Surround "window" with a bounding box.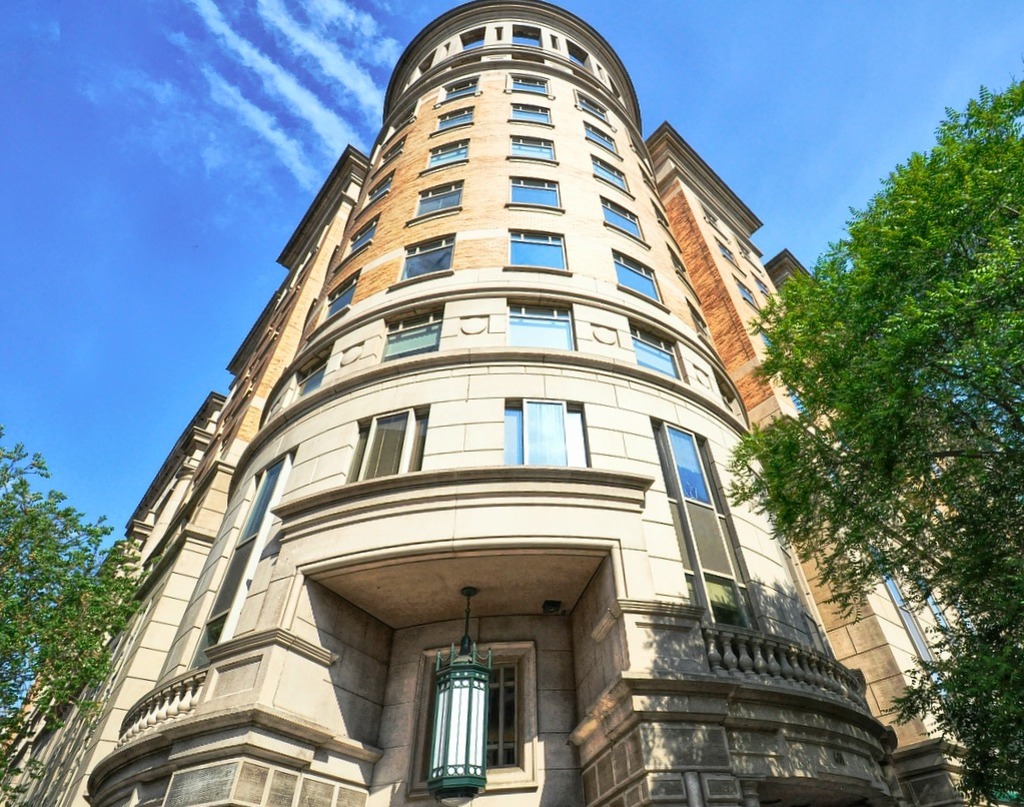
x1=716, y1=241, x2=745, y2=272.
